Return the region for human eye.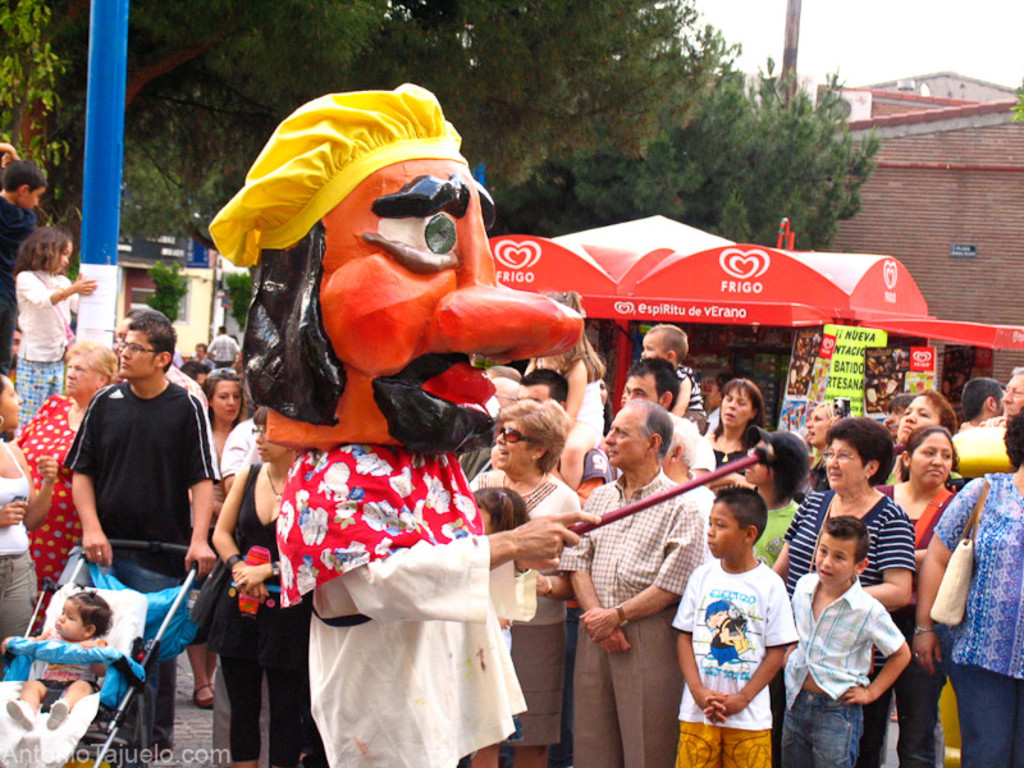
pyautogui.locateOnScreen(1007, 388, 1023, 397).
